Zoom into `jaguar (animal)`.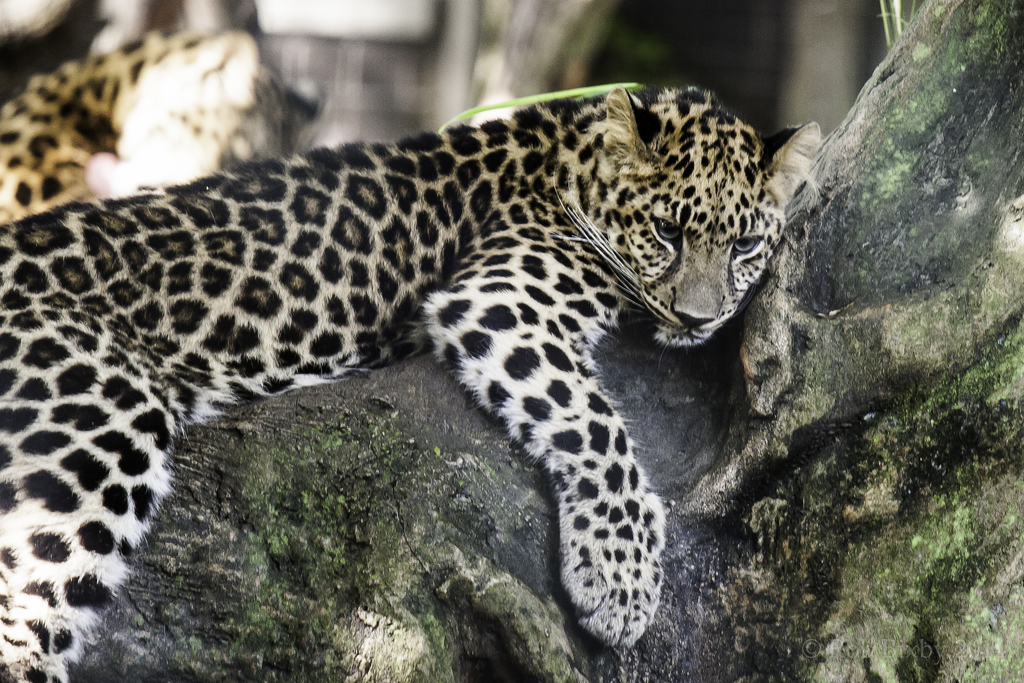
Zoom target: 0/83/820/682.
